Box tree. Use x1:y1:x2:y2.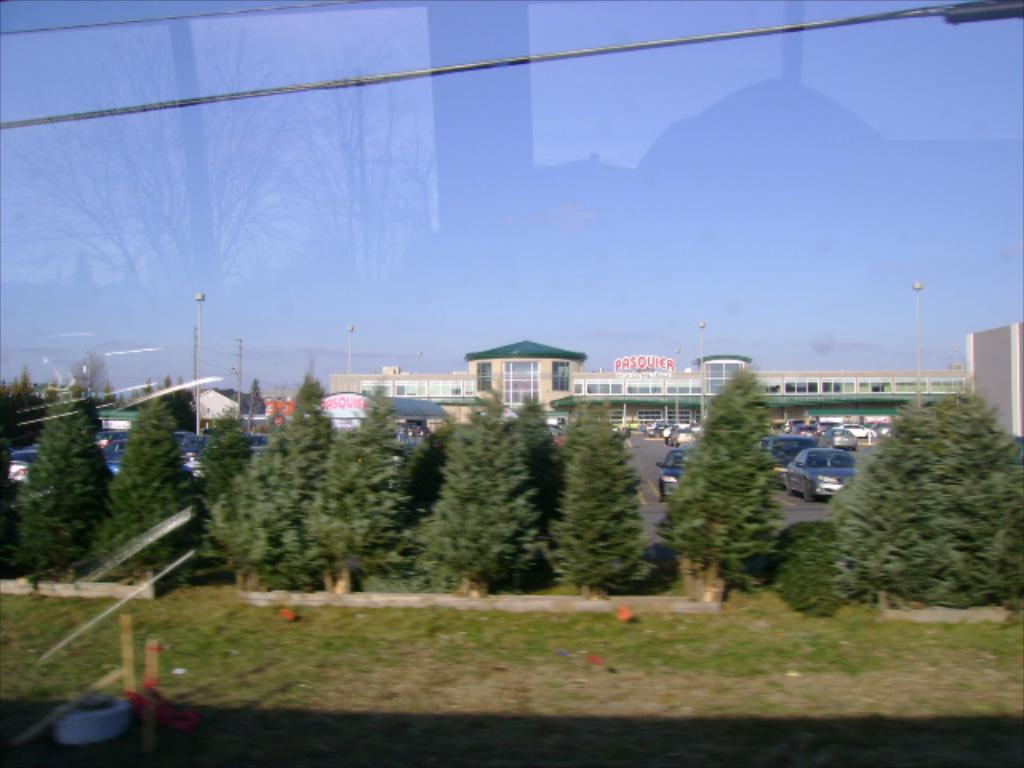
677:346:800:603.
